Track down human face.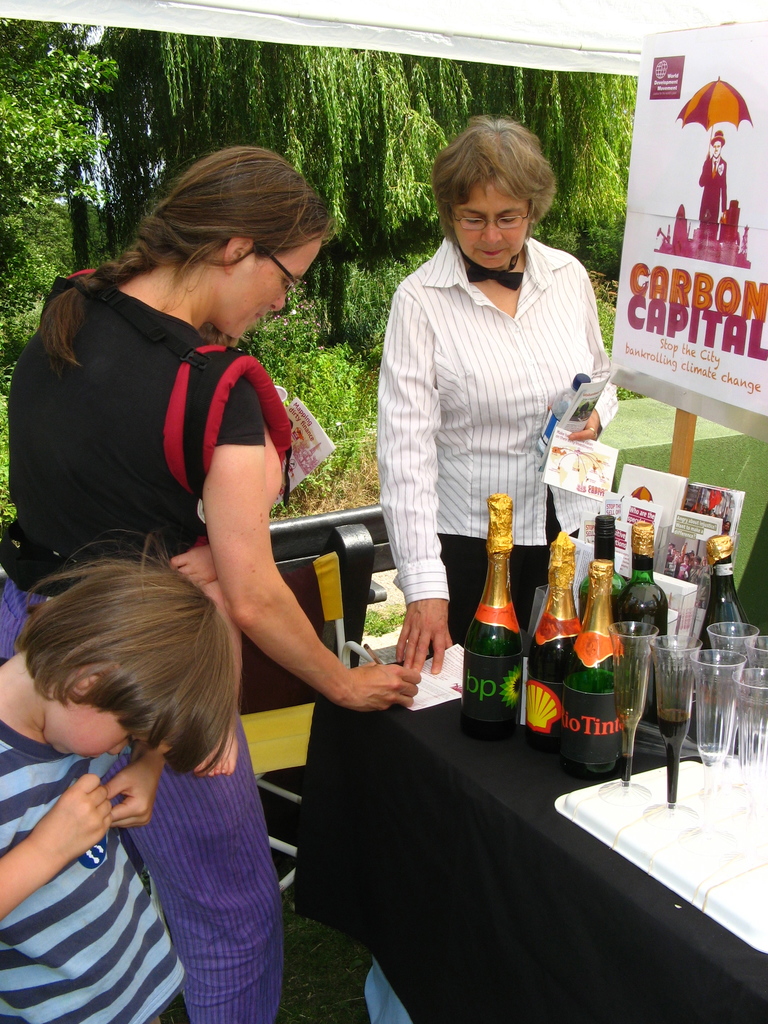
Tracked to Rect(452, 175, 537, 268).
